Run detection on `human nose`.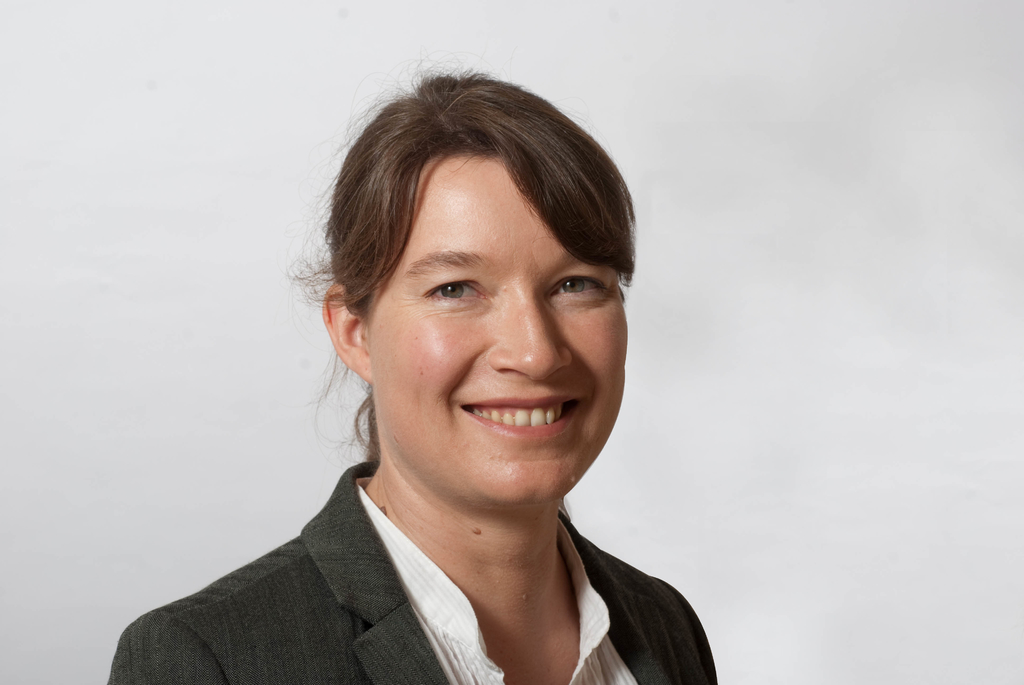
Result: 484,283,578,384.
